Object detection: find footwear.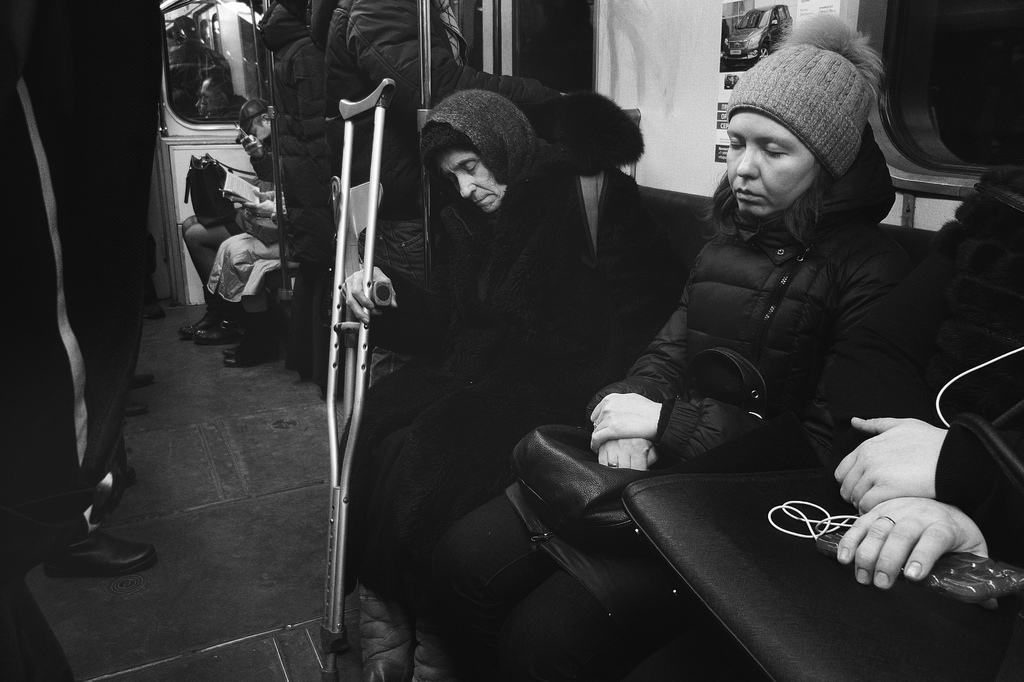
180, 304, 215, 336.
